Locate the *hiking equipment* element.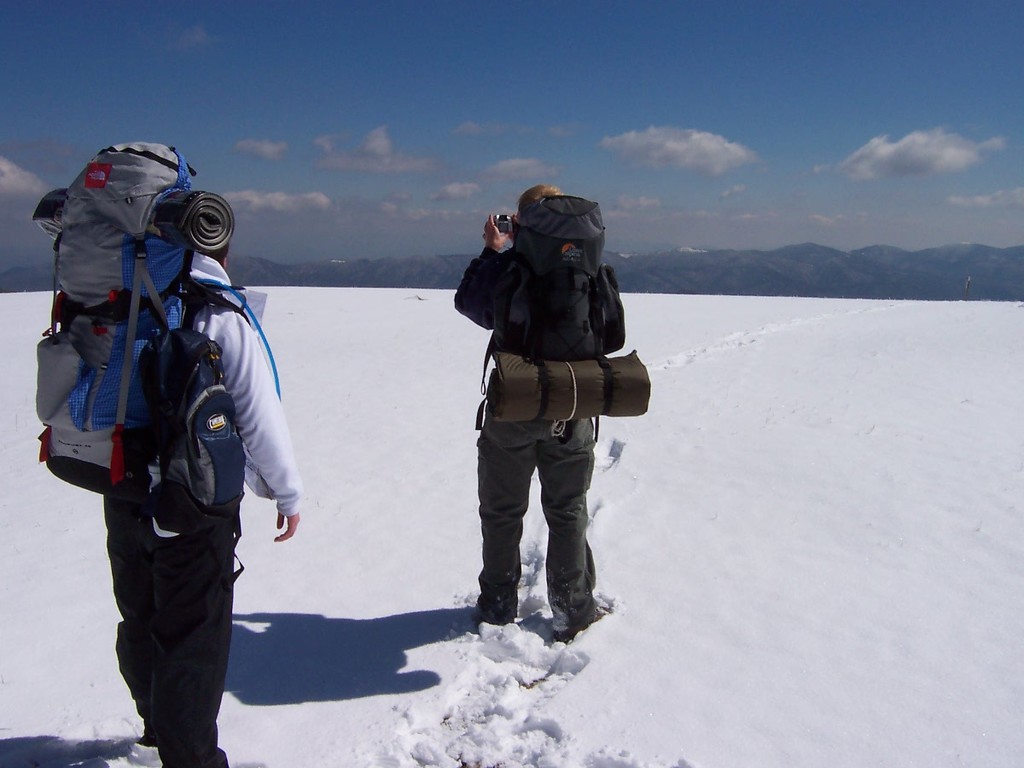
Element bbox: left=30, top=142, right=282, bottom=579.
